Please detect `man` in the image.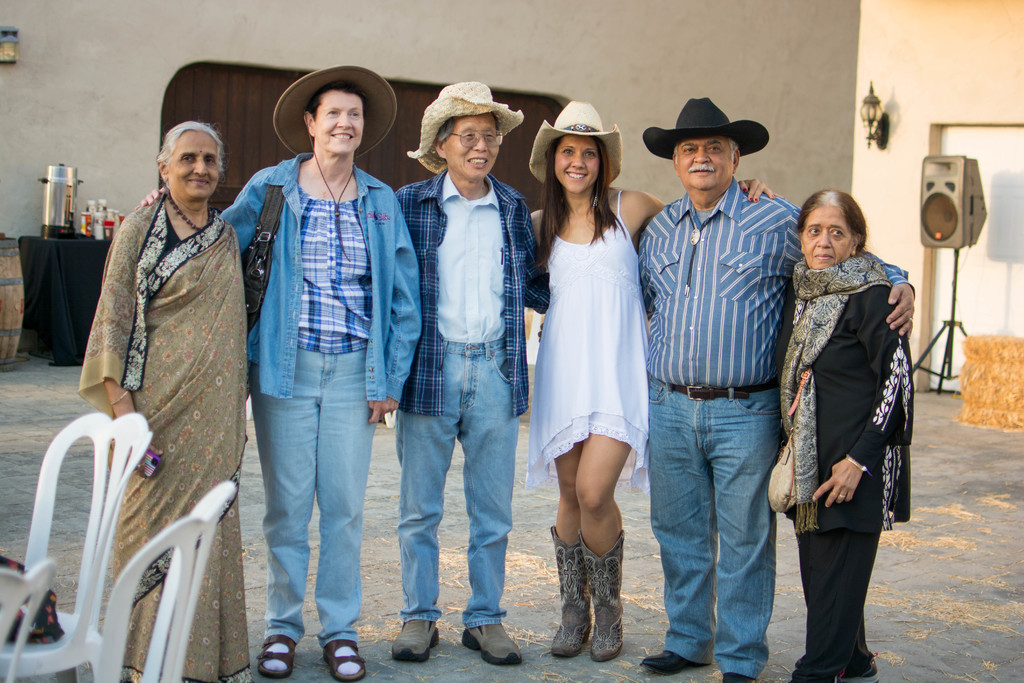
select_region(381, 77, 548, 637).
